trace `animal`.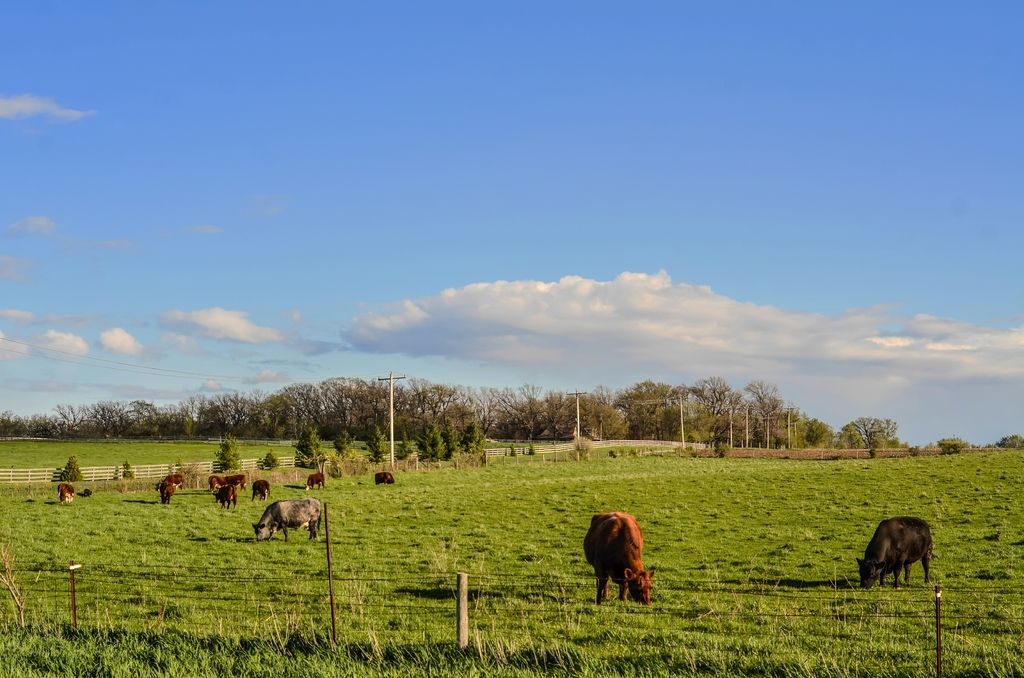
Traced to box=[857, 517, 933, 588].
